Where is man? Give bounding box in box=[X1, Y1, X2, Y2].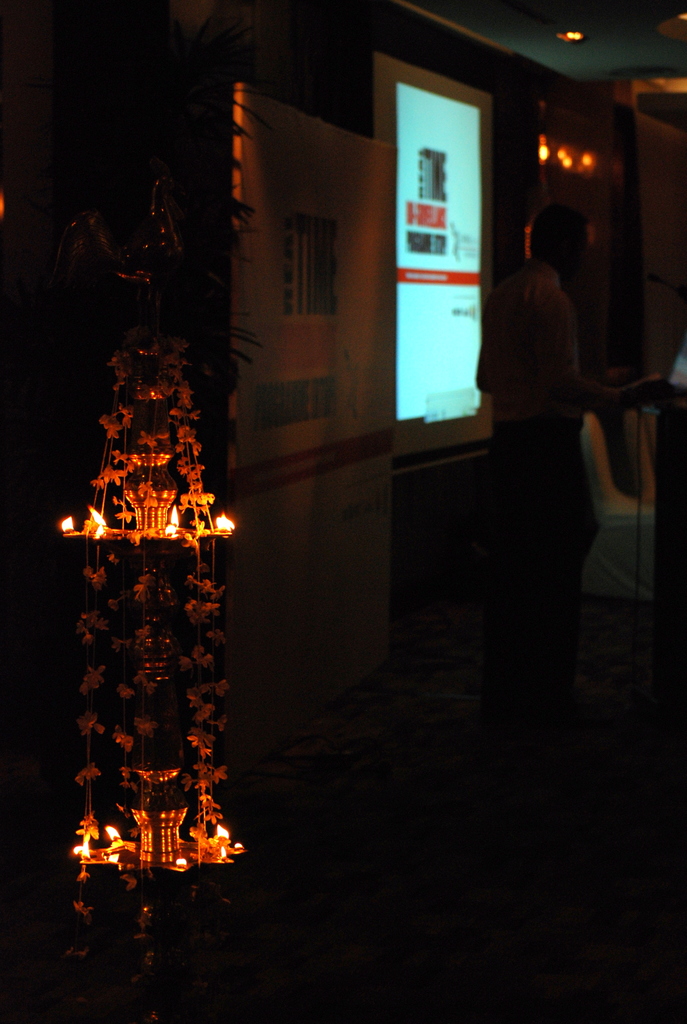
box=[476, 201, 615, 694].
